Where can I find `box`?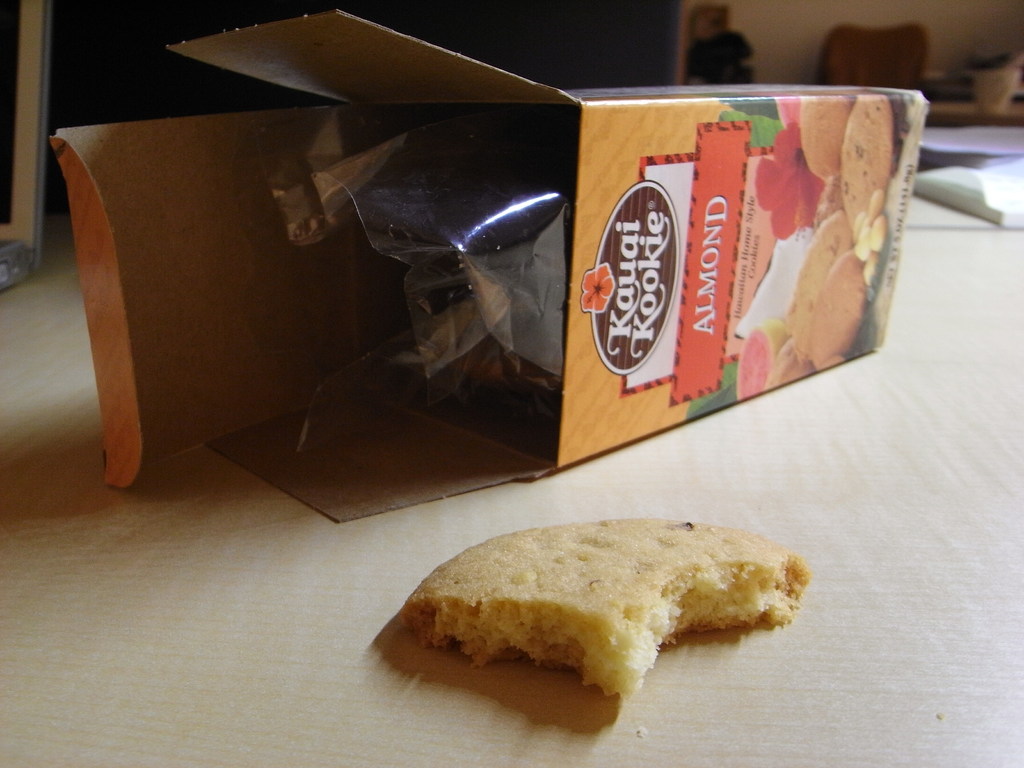
You can find it at Rect(69, 26, 959, 586).
